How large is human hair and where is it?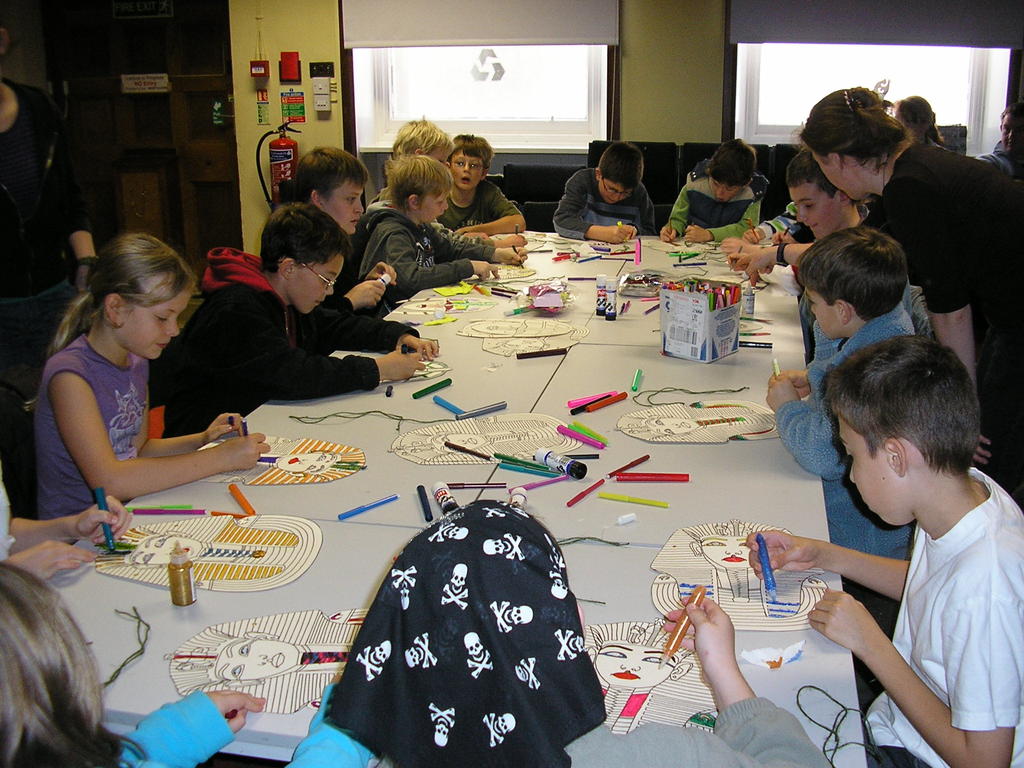
Bounding box: 298/144/370/204.
